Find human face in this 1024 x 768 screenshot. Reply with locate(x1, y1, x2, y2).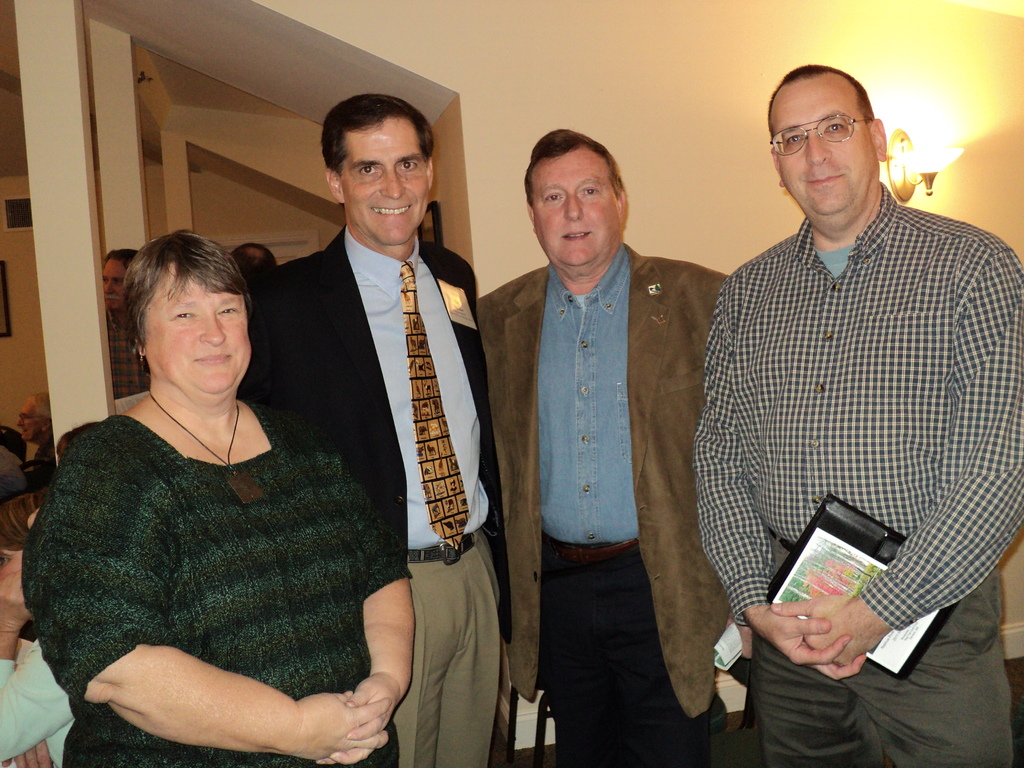
locate(339, 115, 429, 246).
